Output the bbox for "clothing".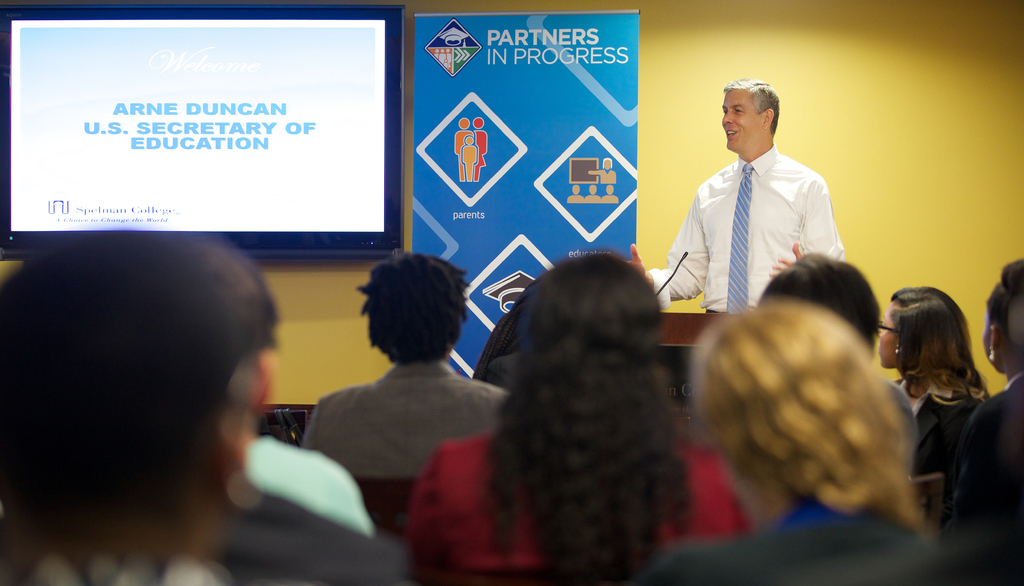
bbox=(20, 482, 412, 585).
